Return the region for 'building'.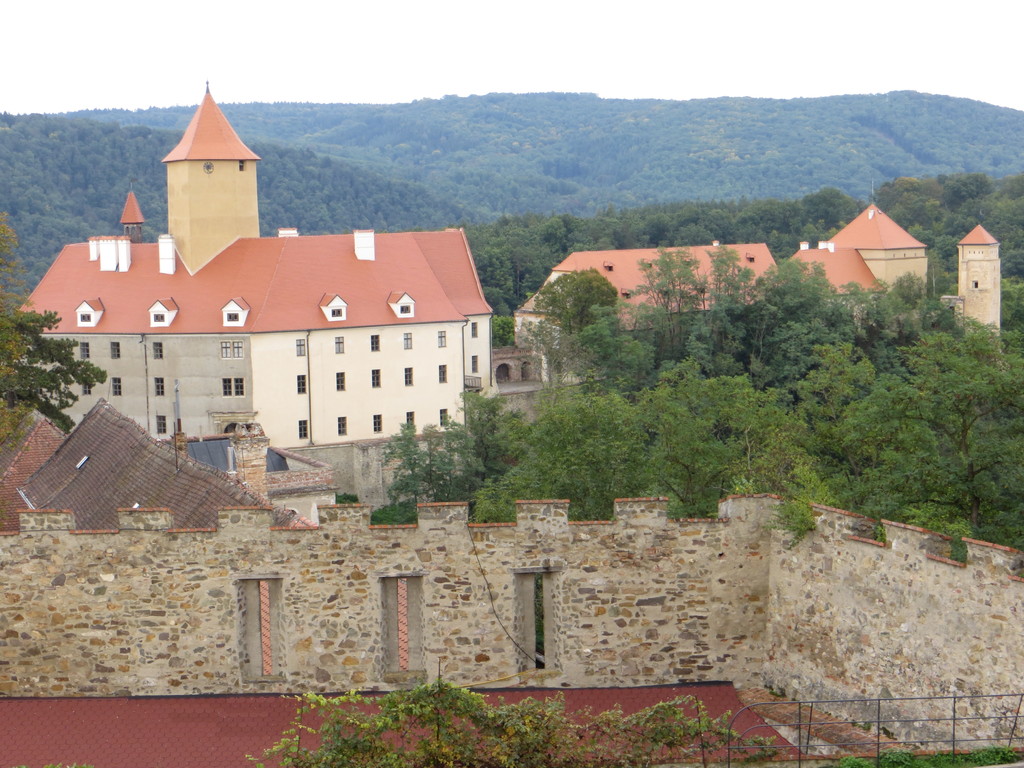
[516, 205, 1005, 379].
